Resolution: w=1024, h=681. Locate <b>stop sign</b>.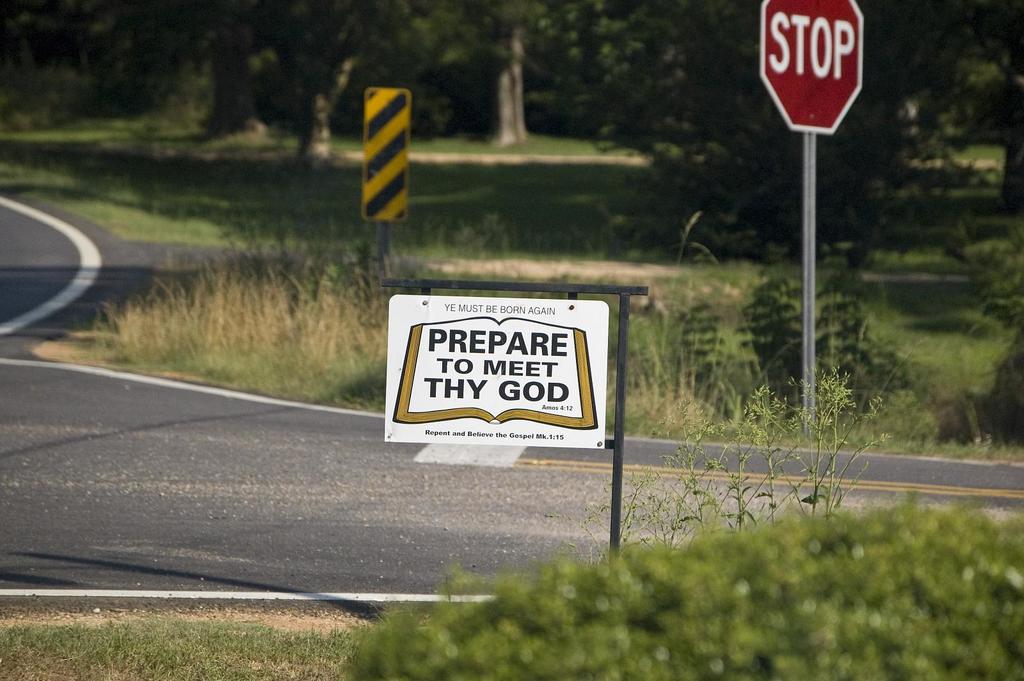
<bbox>758, 0, 866, 135</bbox>.
